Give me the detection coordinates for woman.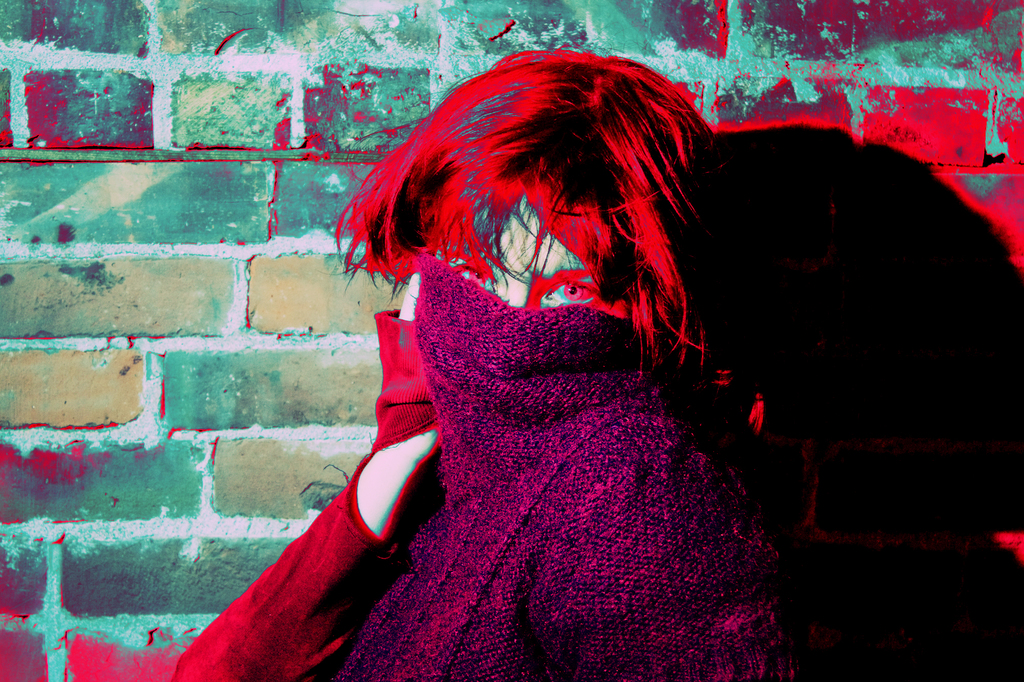
bbox=(180, 47, 1023, 672).
